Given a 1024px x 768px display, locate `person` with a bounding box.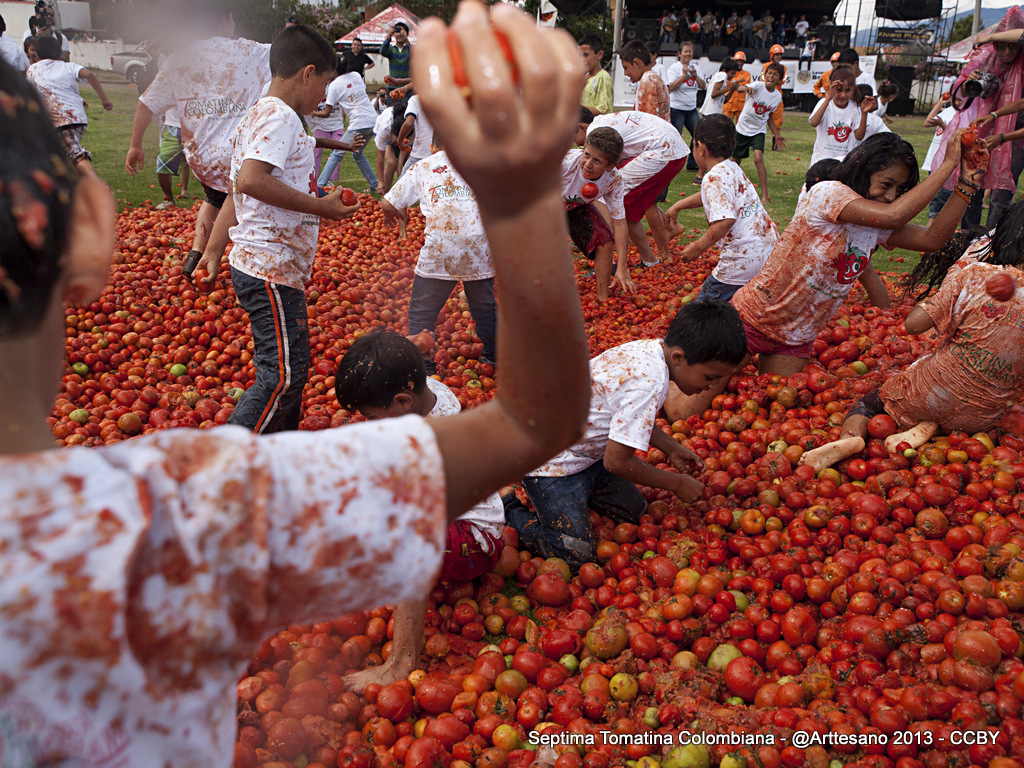
Located: x1=920 y1=90 x2=954 y2=224.
